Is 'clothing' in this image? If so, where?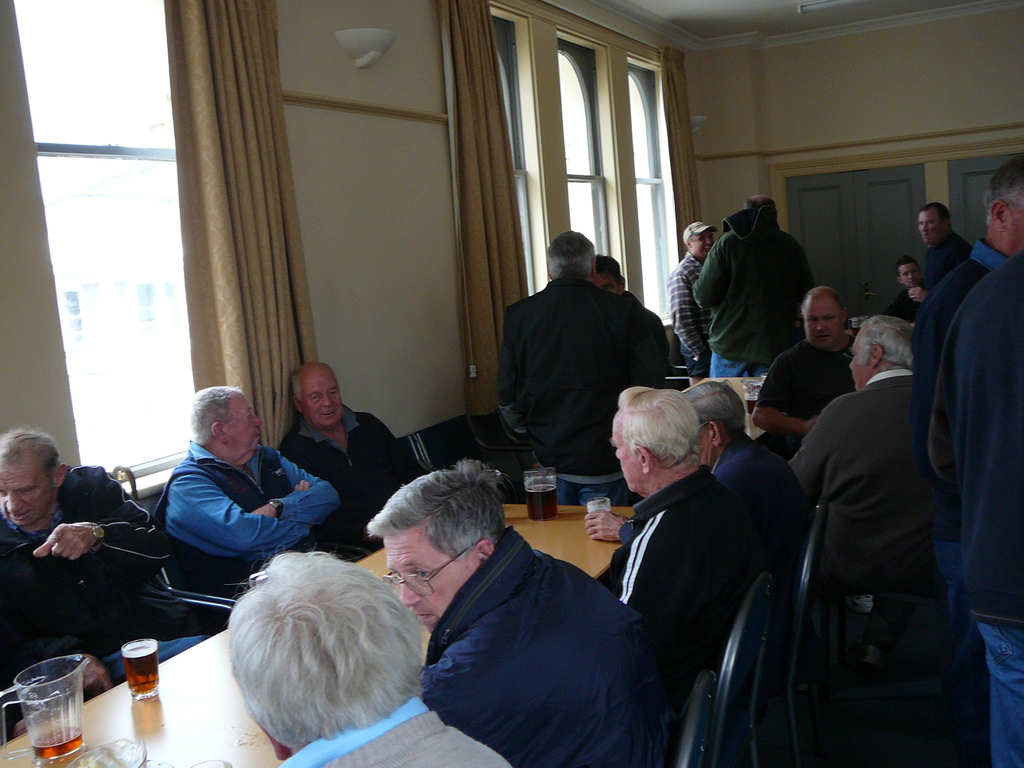
Yes, at l=712, t=428, r=808, b=576.
